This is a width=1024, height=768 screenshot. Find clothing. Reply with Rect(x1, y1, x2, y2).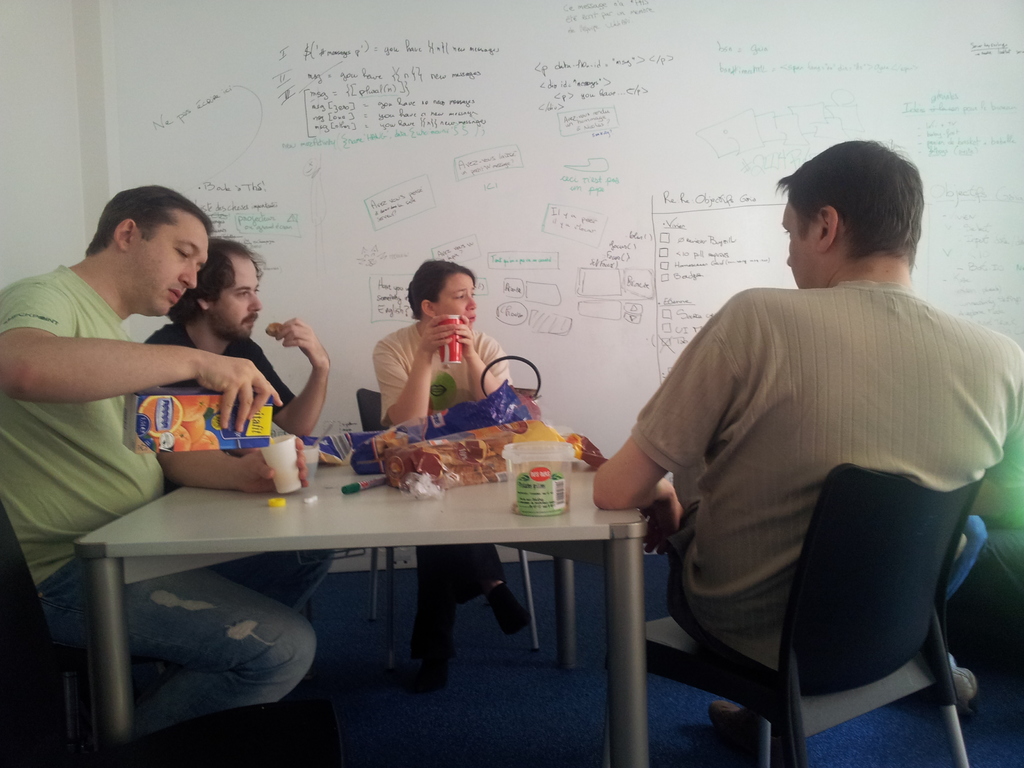
Rect(371, 319, 515, 657).
